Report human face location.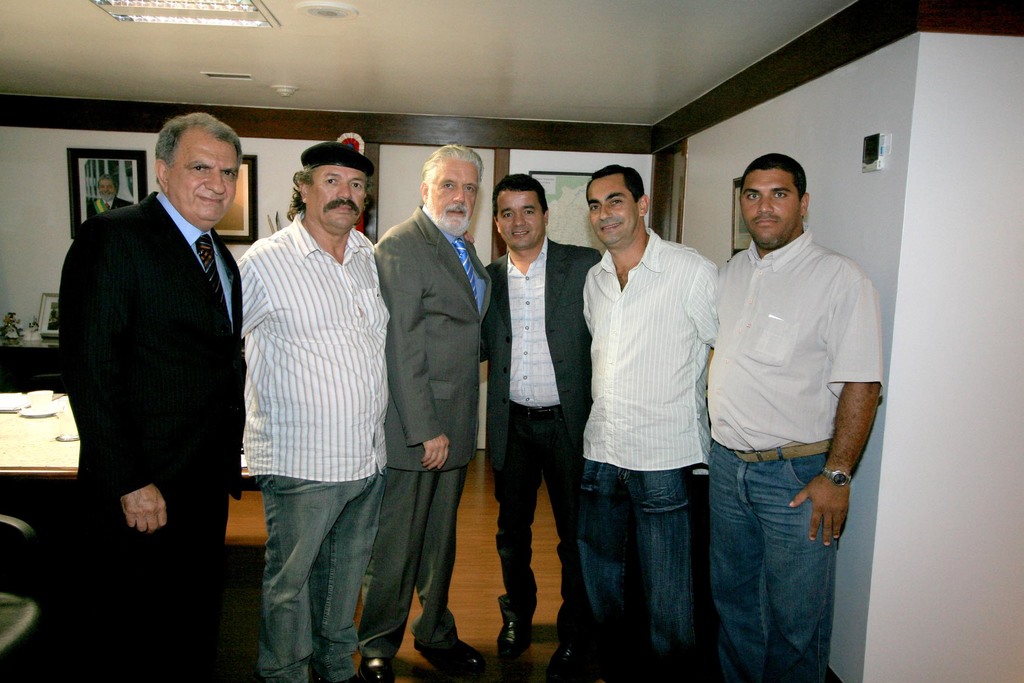
Report: 170, 134, 241, 227.
